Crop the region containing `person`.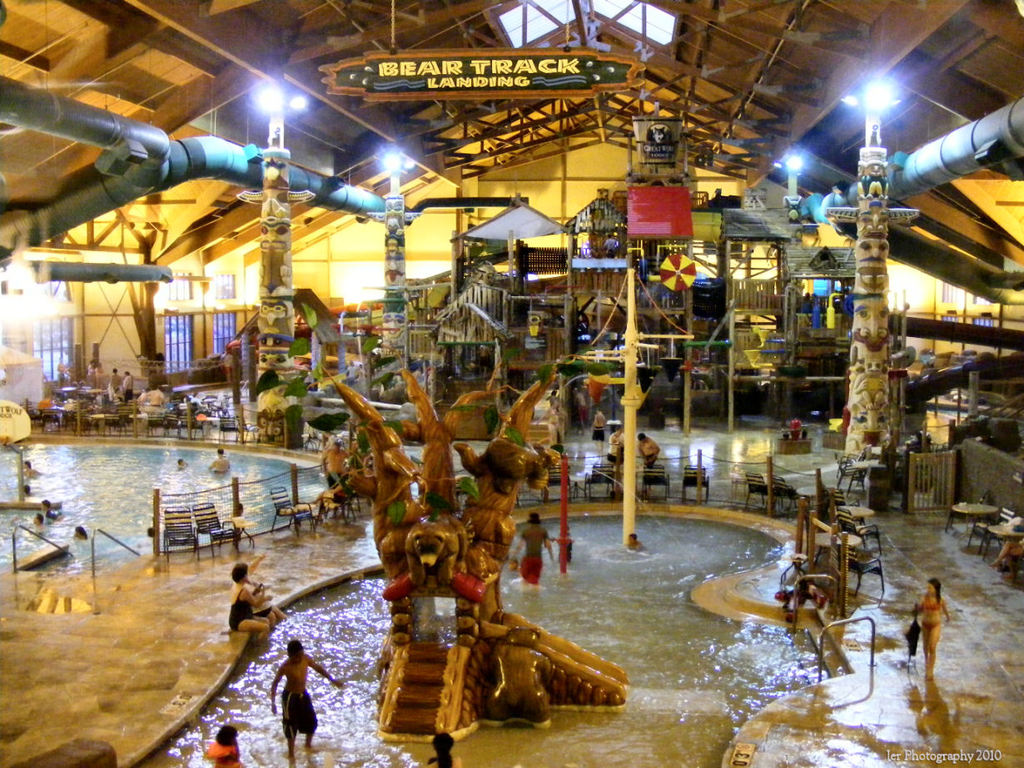
Crop region: select_region(910, 577, 954, 679).
